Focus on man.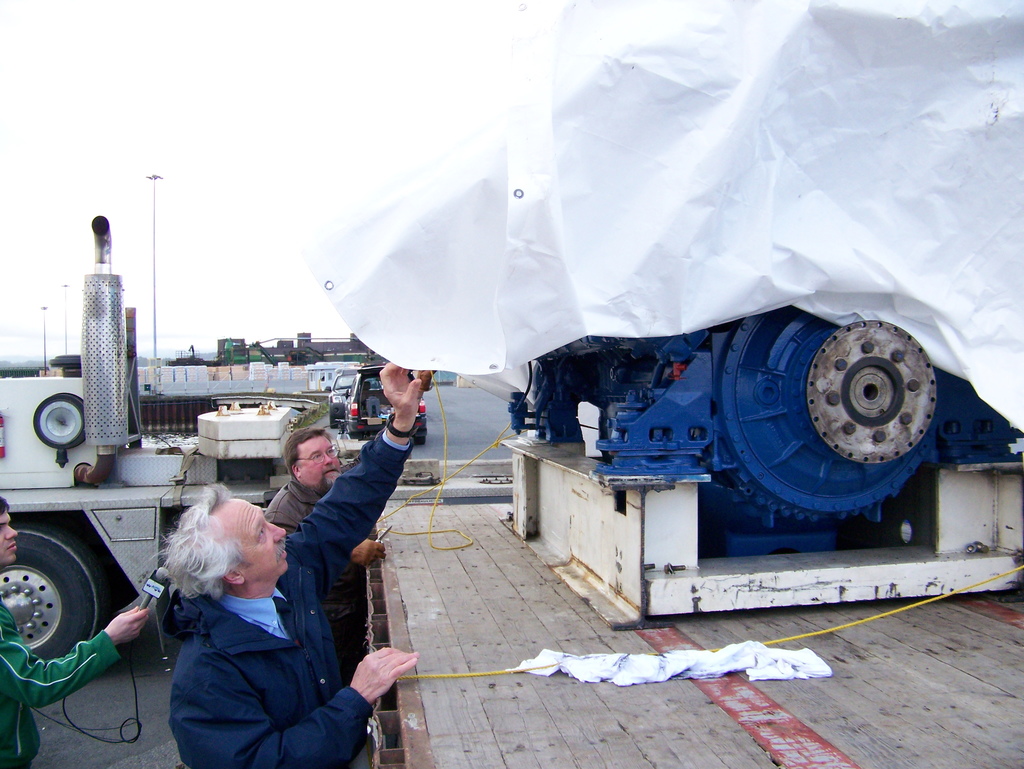
Focused at 0 492 152 768.
